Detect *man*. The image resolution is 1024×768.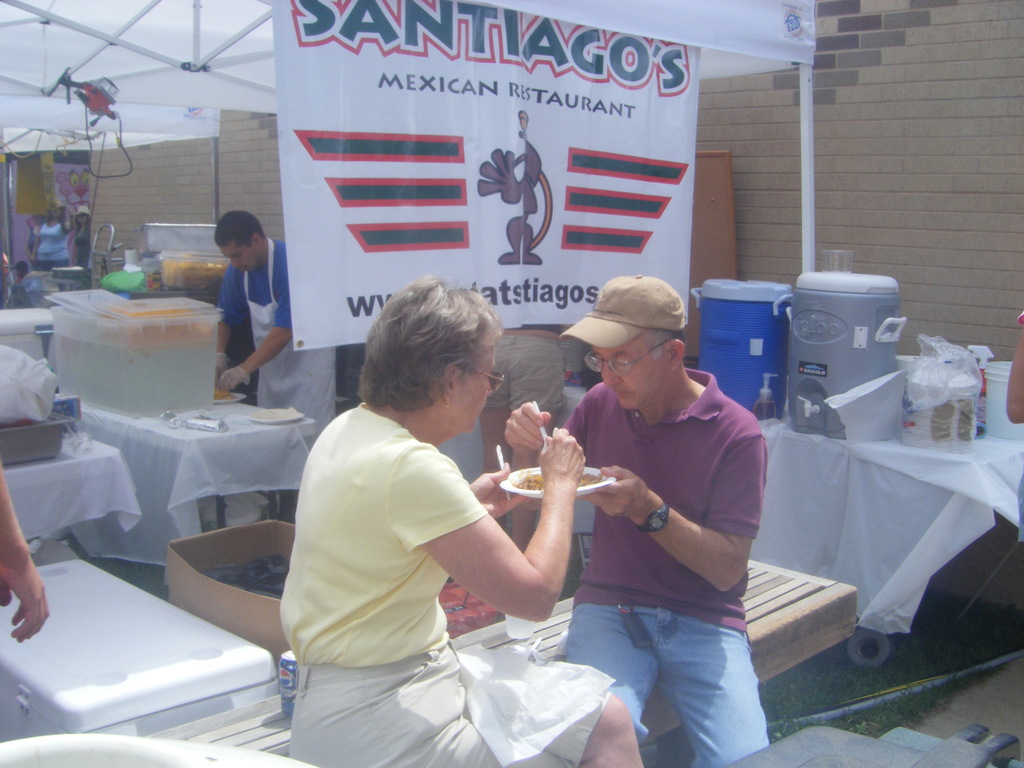
210 205 341 463.
